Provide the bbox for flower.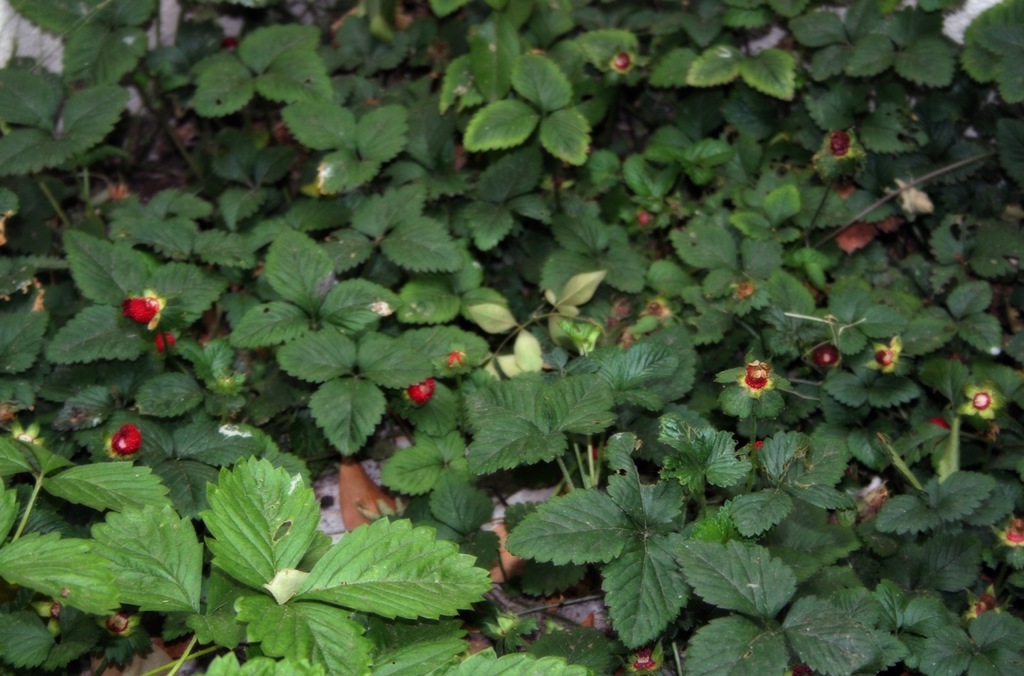
box=[876, 353, 901, 369].
